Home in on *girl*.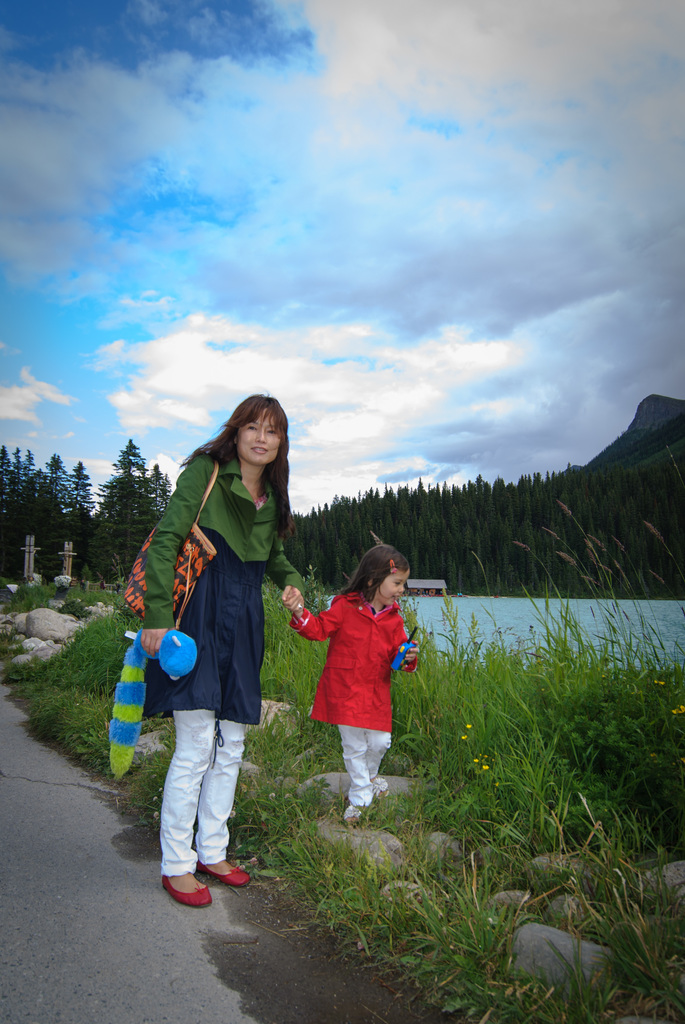
Homed in at locate(286, 545, 421, 825).
